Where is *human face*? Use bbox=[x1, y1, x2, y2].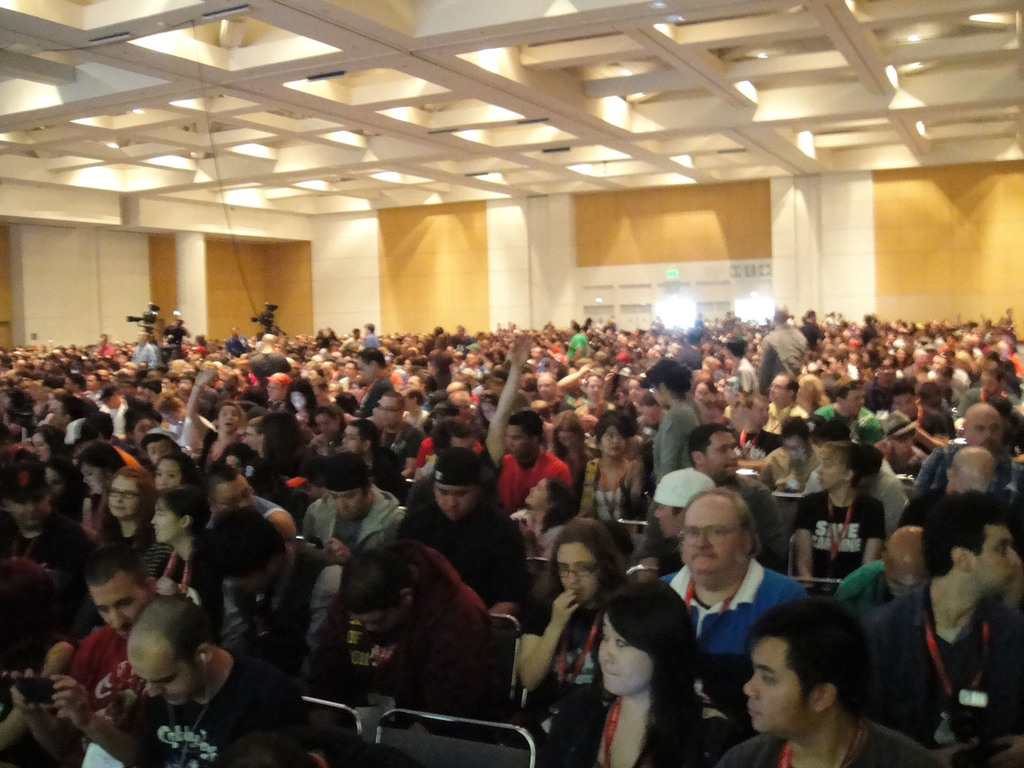
bbox=[11, 497, 51, 528].
